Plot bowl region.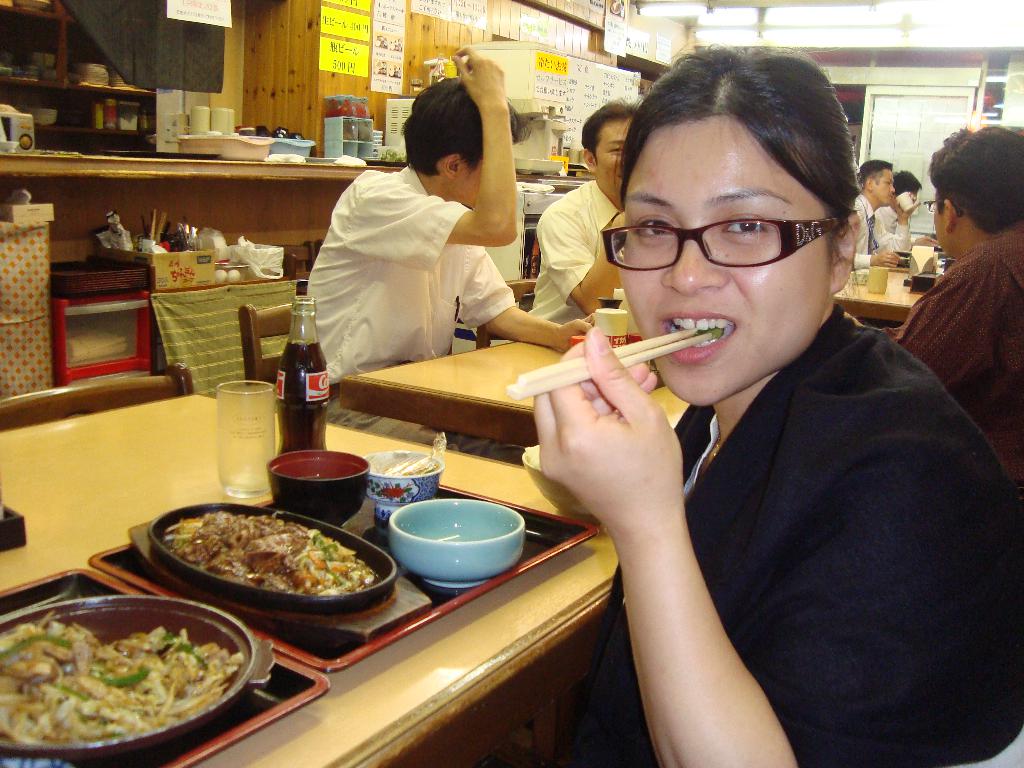
Plotted at bbox(364, 450, 445, 524).
